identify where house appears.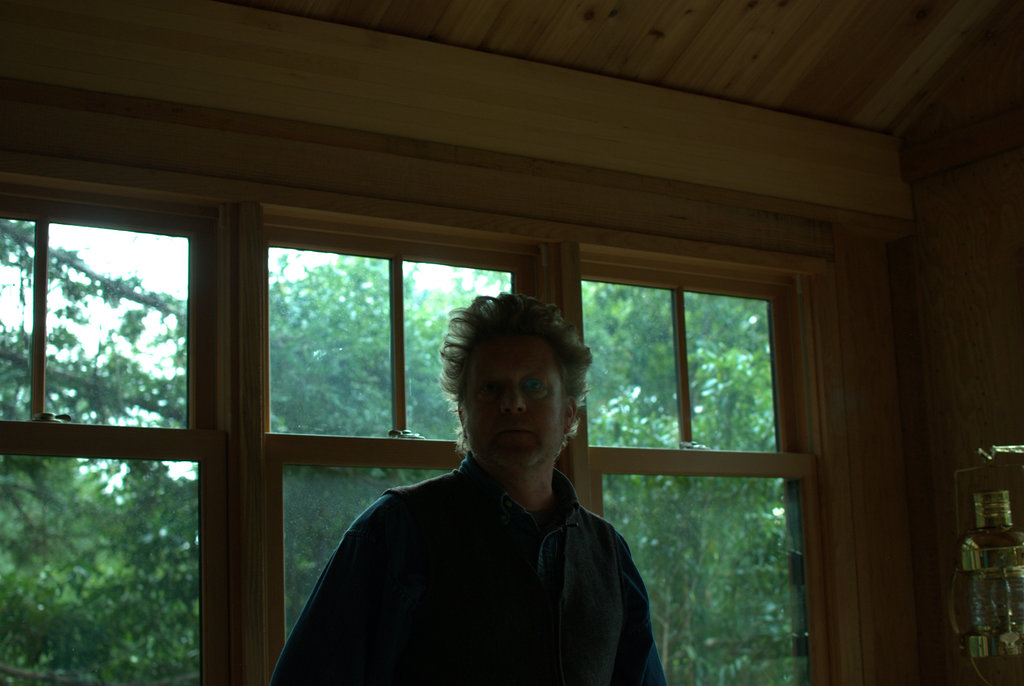
Appears at [x1=0, y1=0, x2=1023, y2=685].
